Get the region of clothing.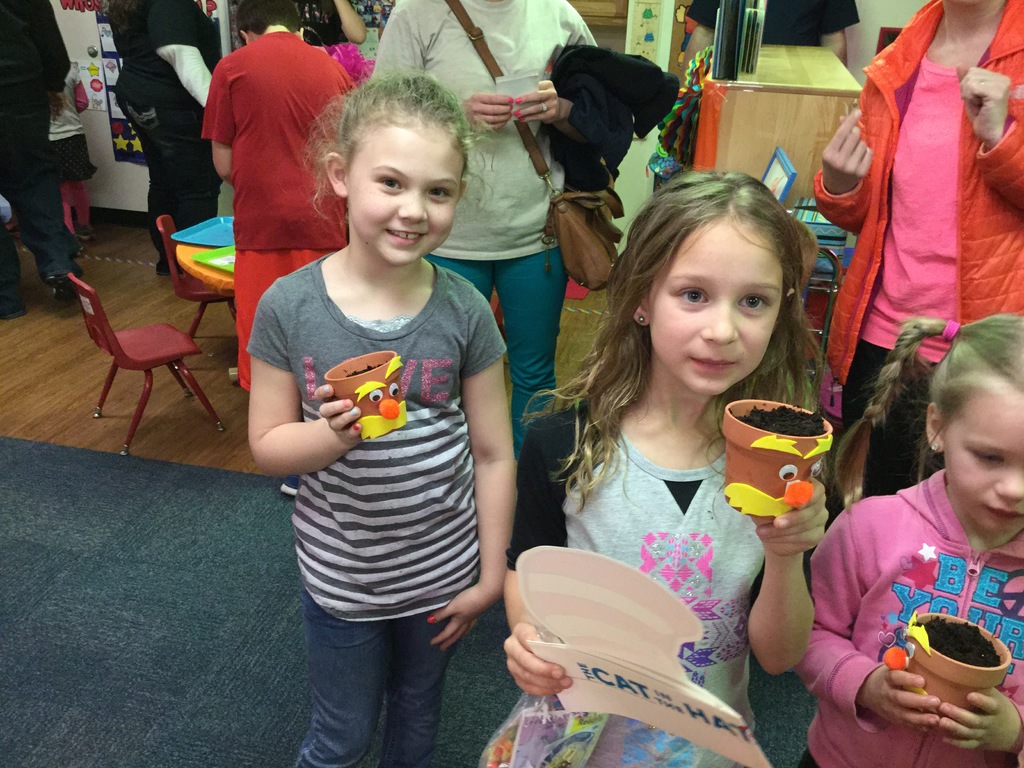
bbox=(249, 257, 509, 767).
